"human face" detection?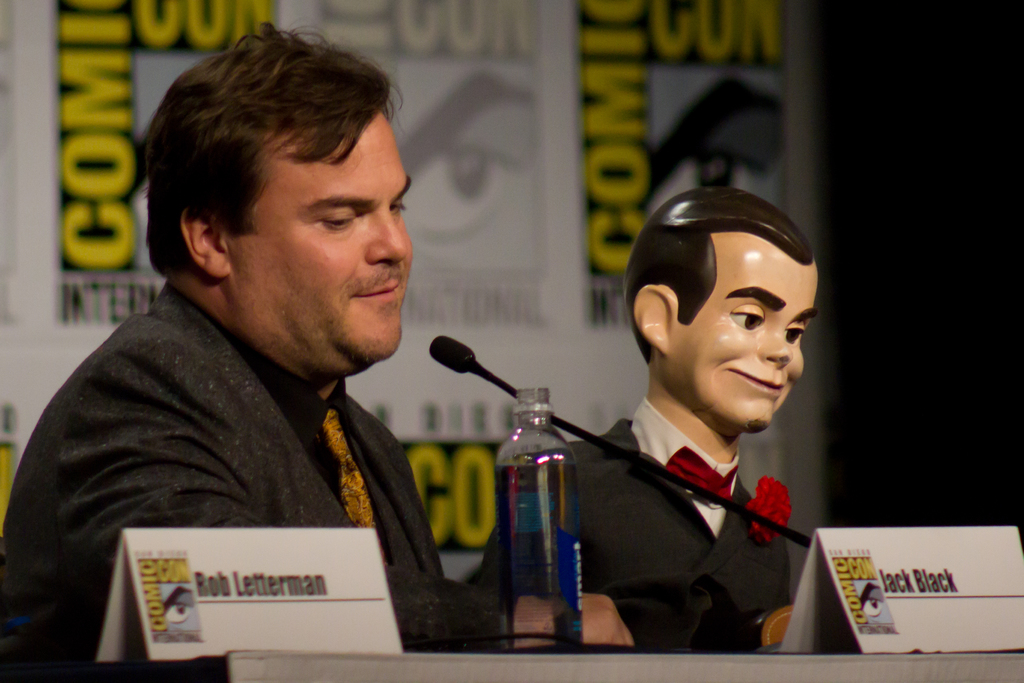
228, 111, 414, 367
